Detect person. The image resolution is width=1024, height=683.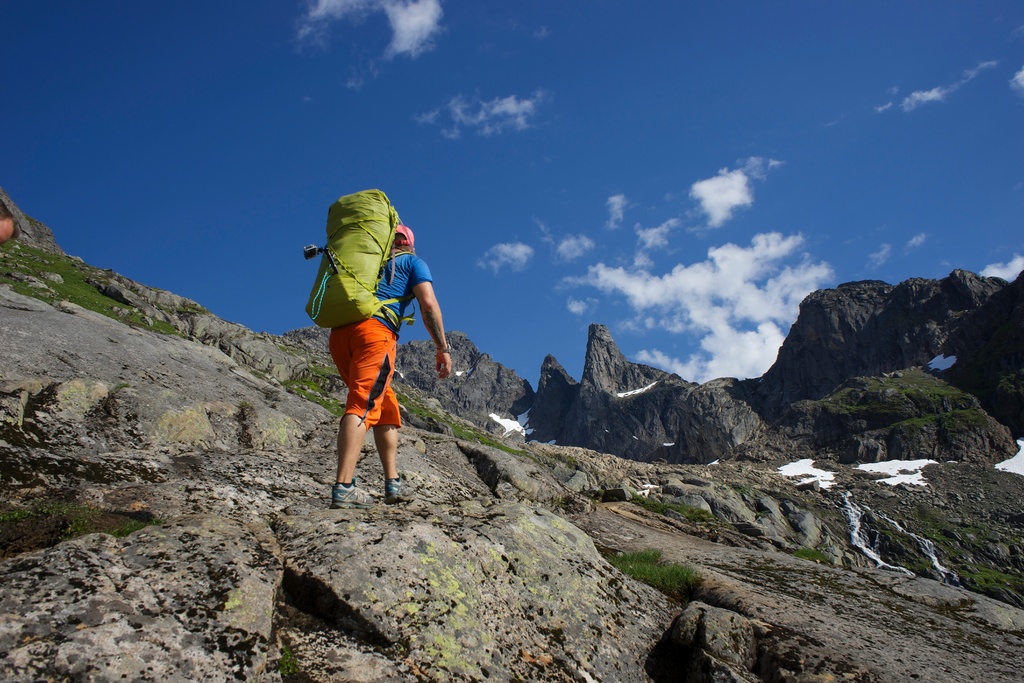
[x1=302, y1=189, x2=435, y2=522].
